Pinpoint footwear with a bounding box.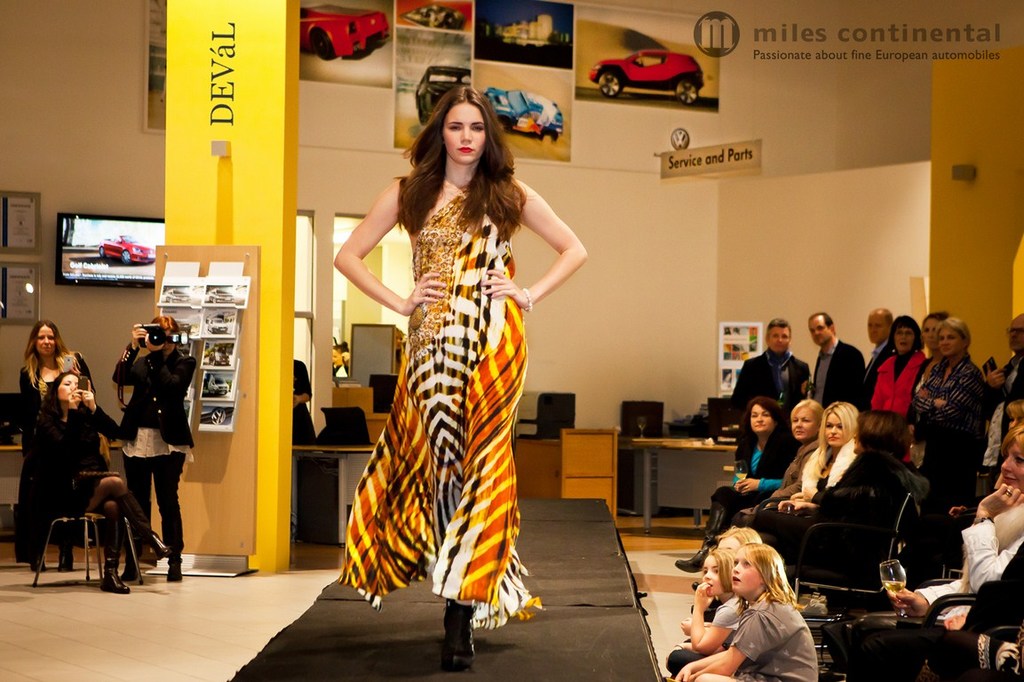
[164, 552, 182, 582].
